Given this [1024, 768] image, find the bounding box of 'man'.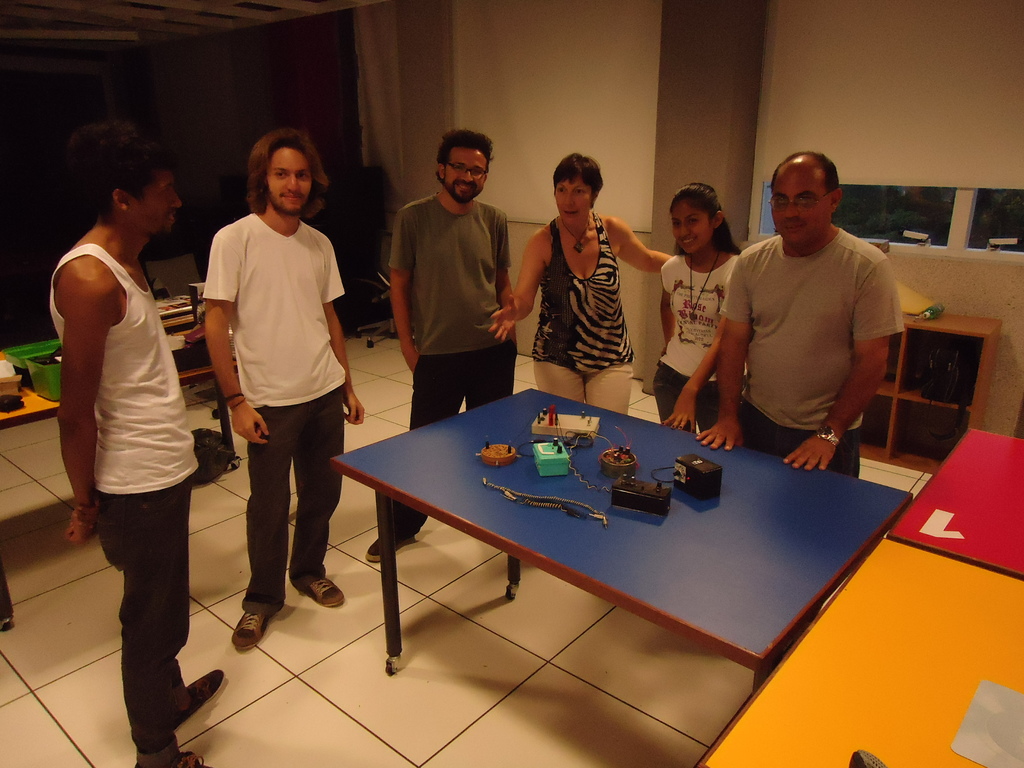
{"left": 364, "top": 125, "right": 519, "bottom": 563}.
